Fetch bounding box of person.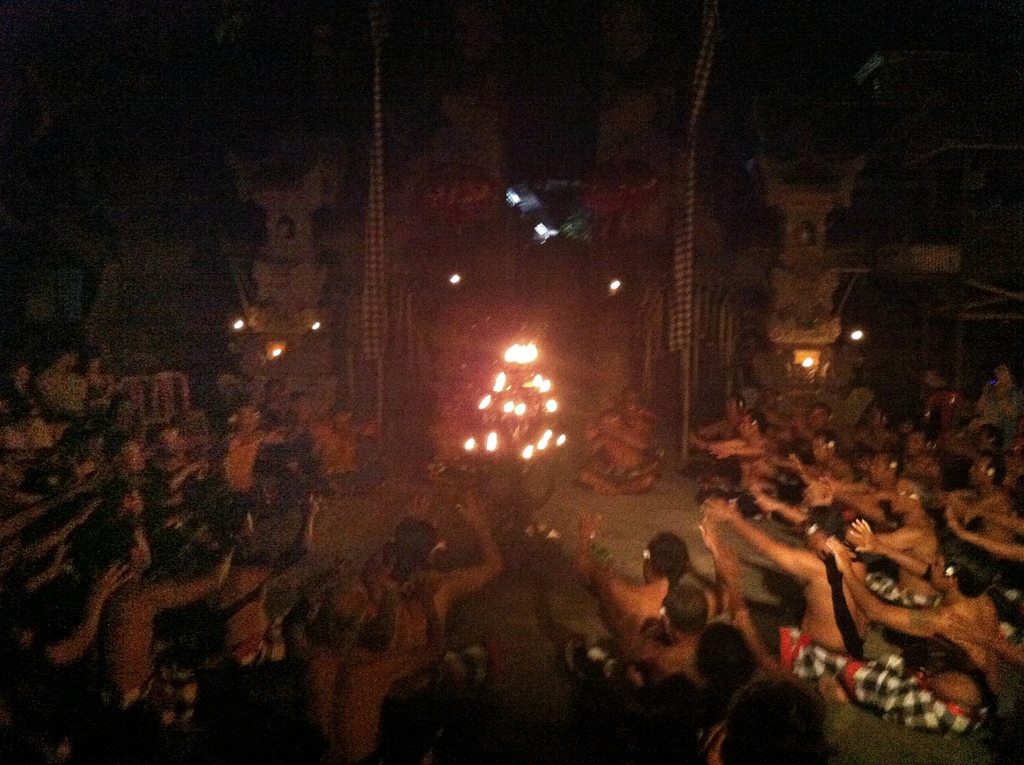
Bbox: [0,556,130,760].
